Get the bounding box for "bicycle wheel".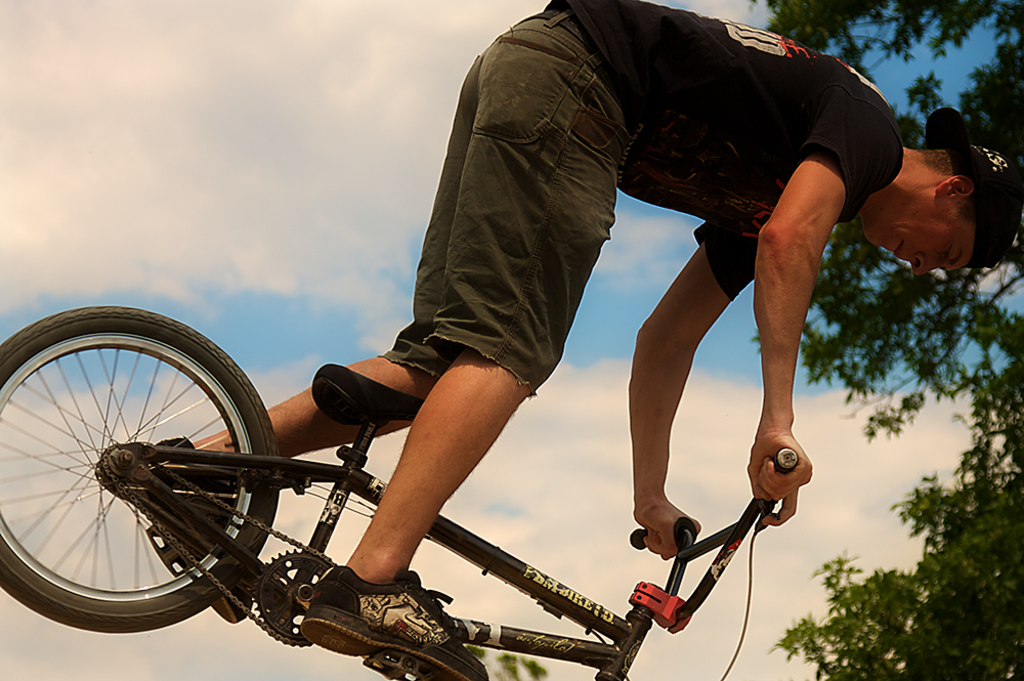
0, 308, 297, 648.
